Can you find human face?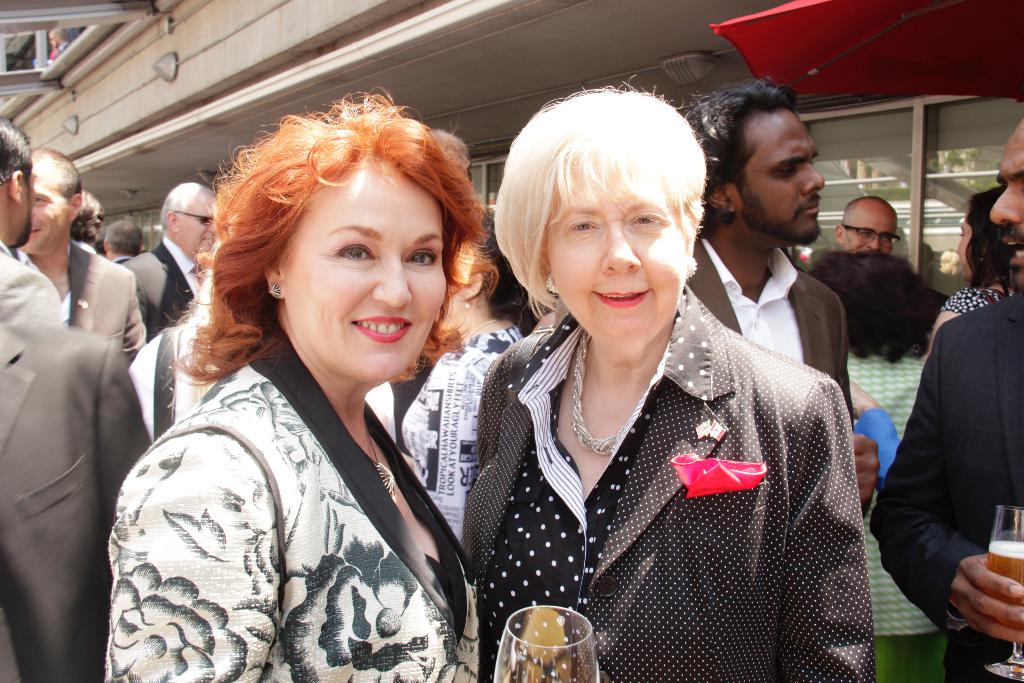
Yes, bounding box: [x1=549, y1=160, x2=699, y2=360].
